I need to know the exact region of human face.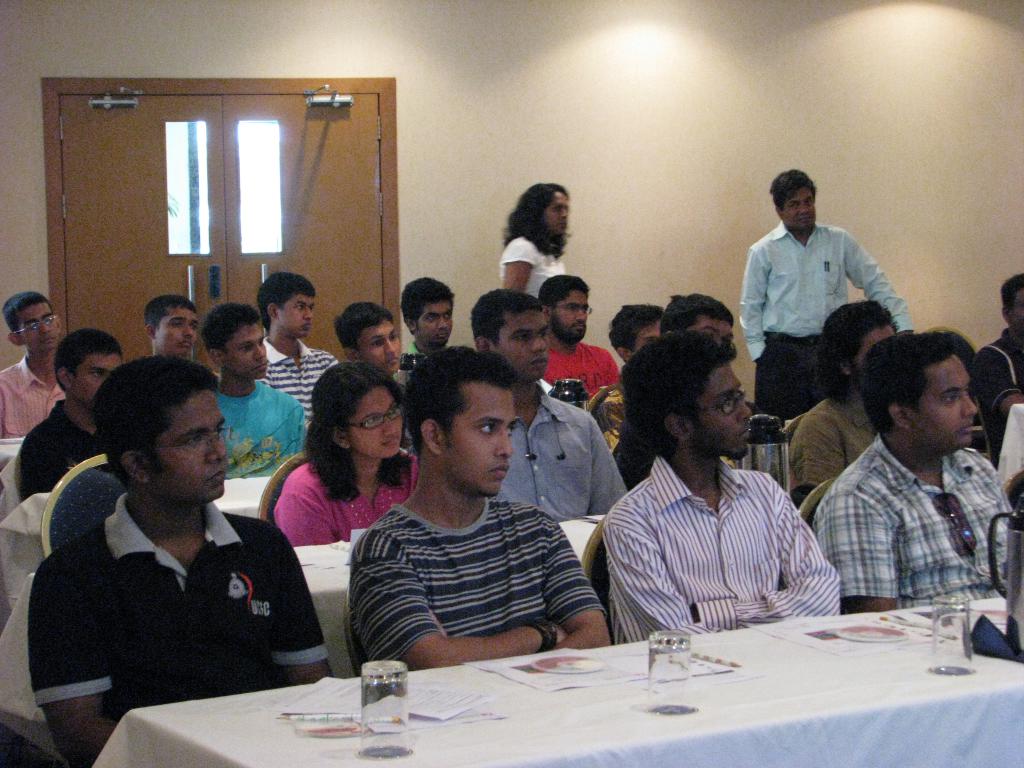
Region: detection(781, 183, 816, 245).
